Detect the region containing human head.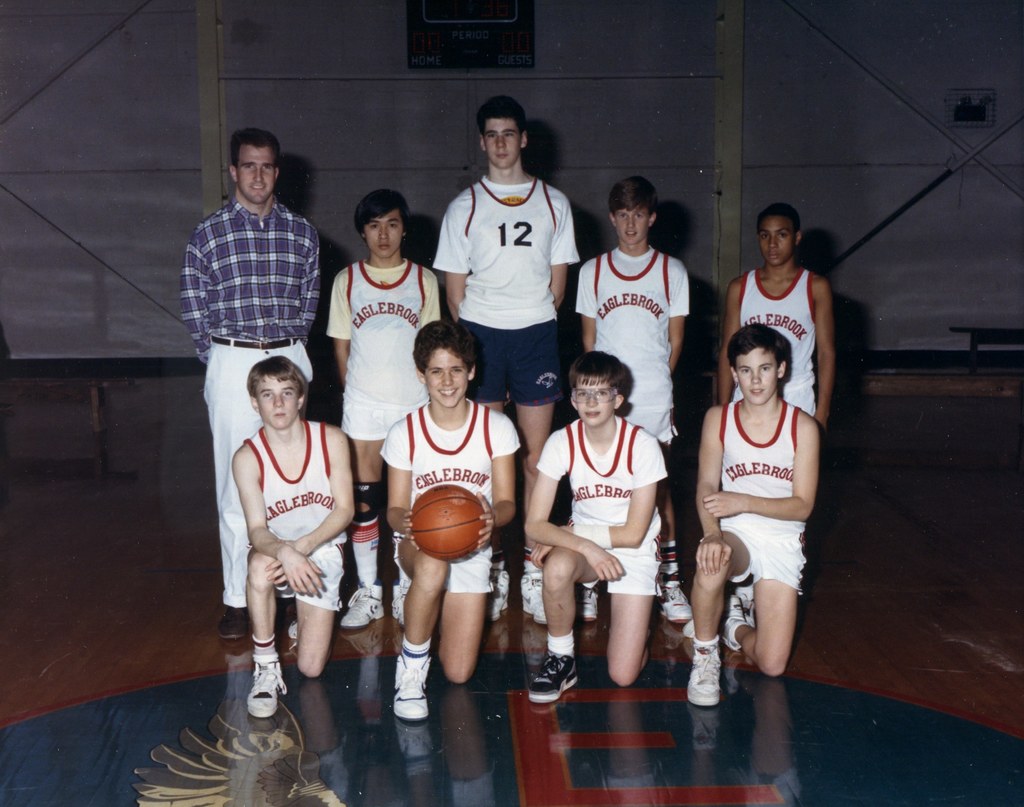
crop(723, 323, 789, 404).
